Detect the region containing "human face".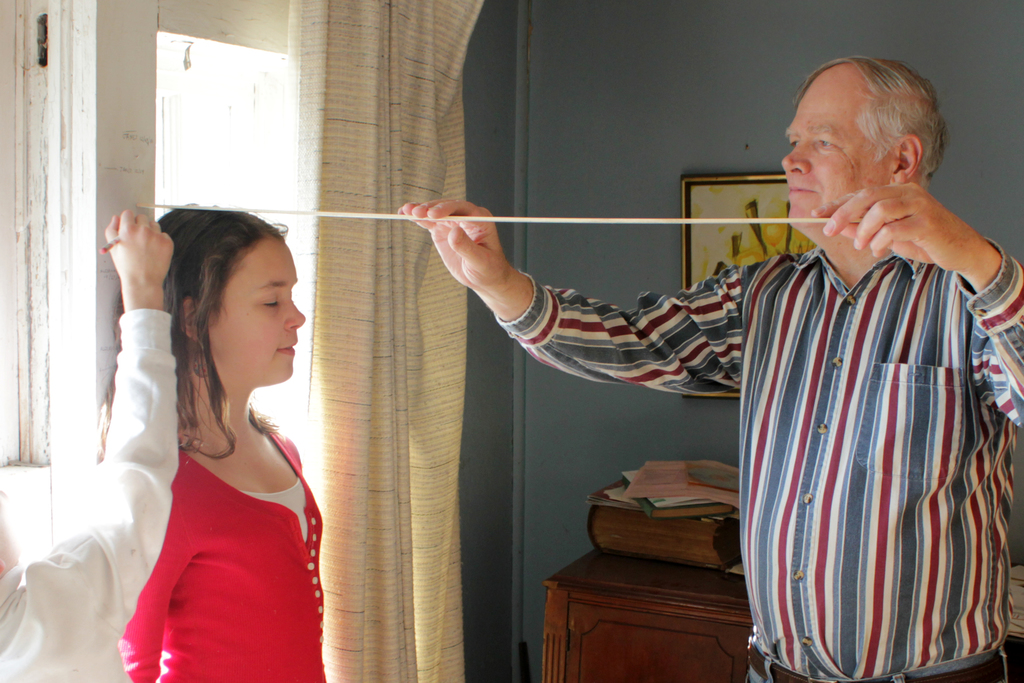
bbox=(207, 241, 308, 380).
